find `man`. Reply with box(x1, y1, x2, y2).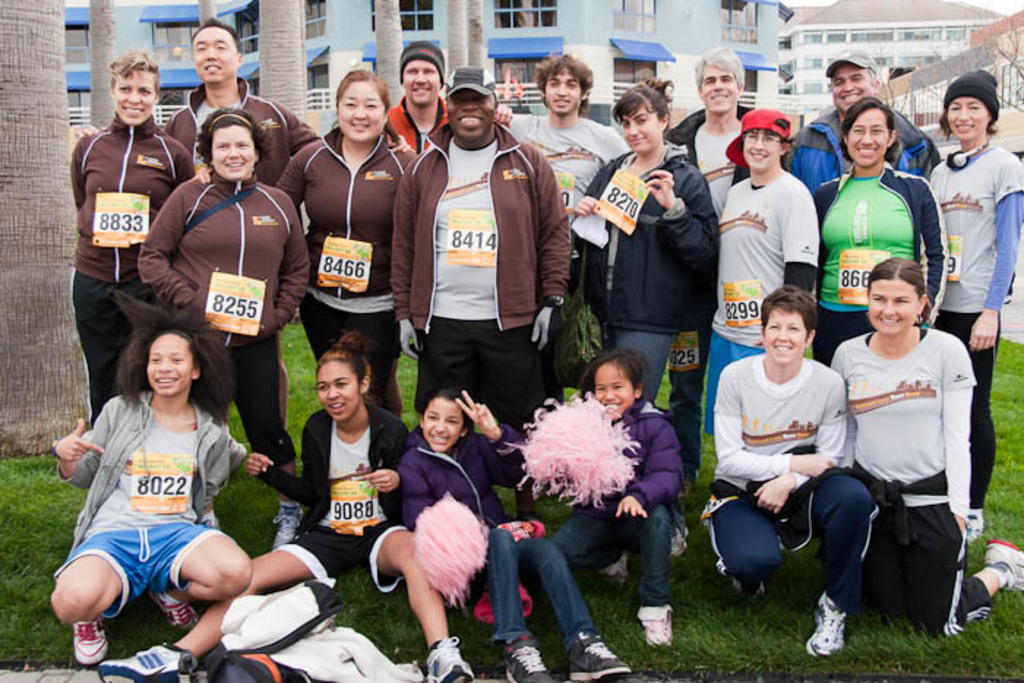
box(698, 105, 831, 459).
